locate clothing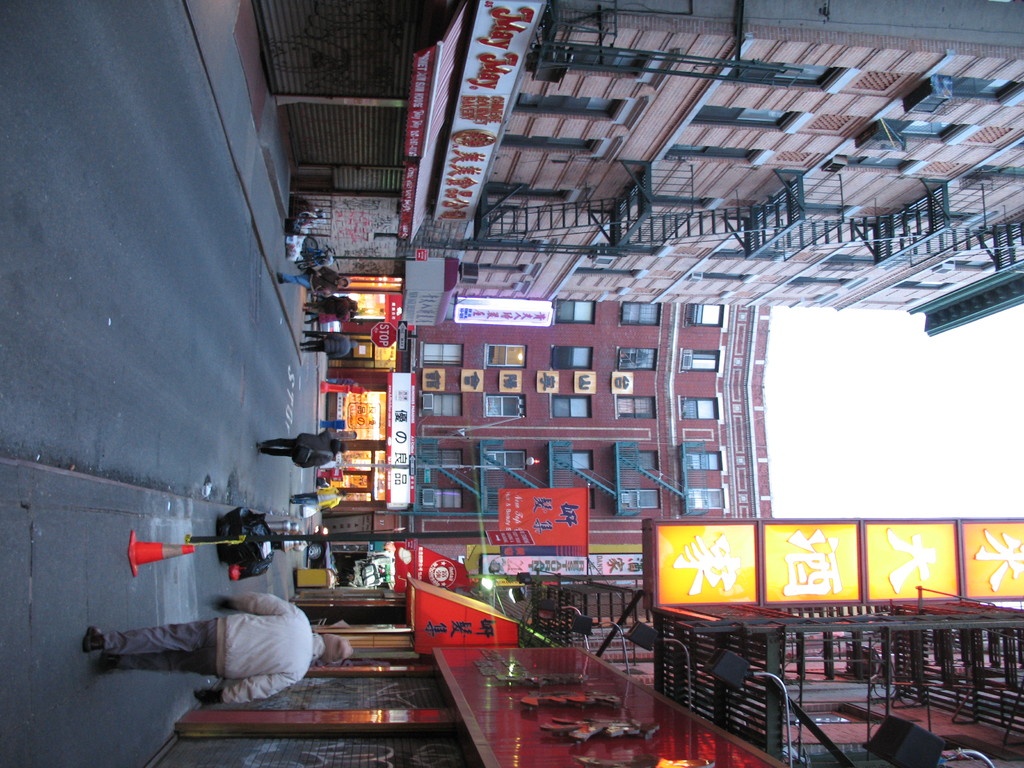
[317,269,340,292]
